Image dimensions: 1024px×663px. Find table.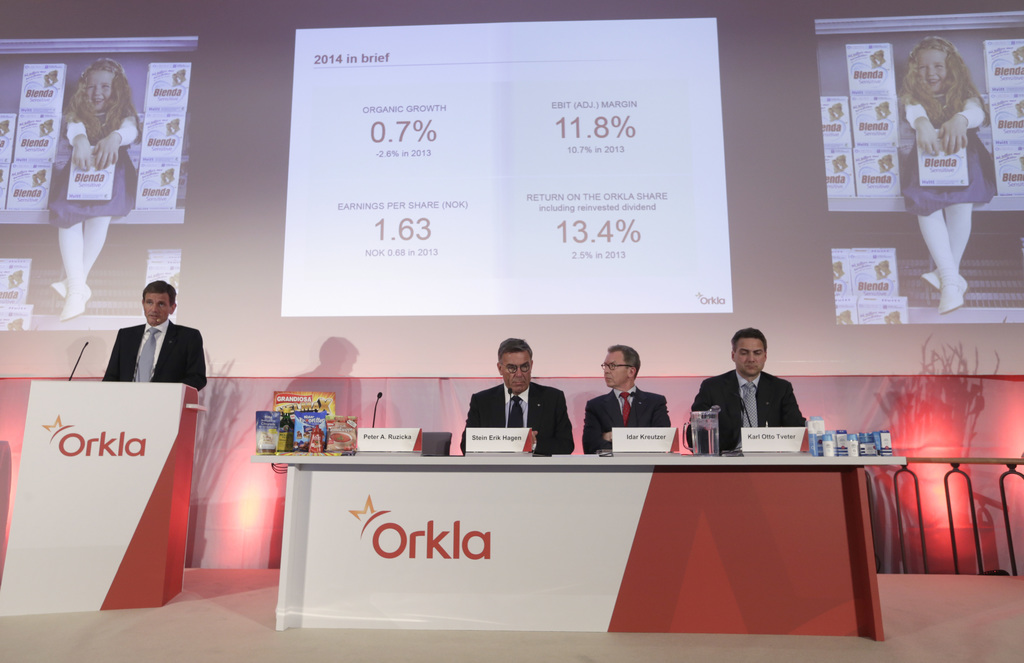
pyautogui.locateOnScreen(243, 422, 903, 657).
